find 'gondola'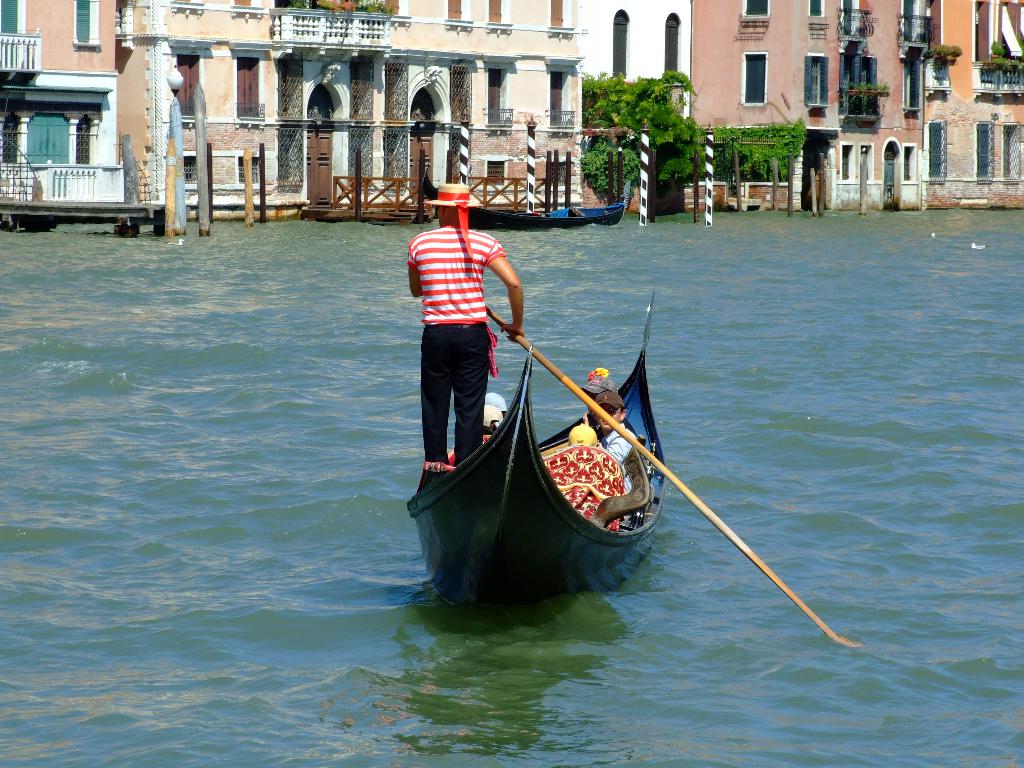
bbox(397, 284, 679, 625)
